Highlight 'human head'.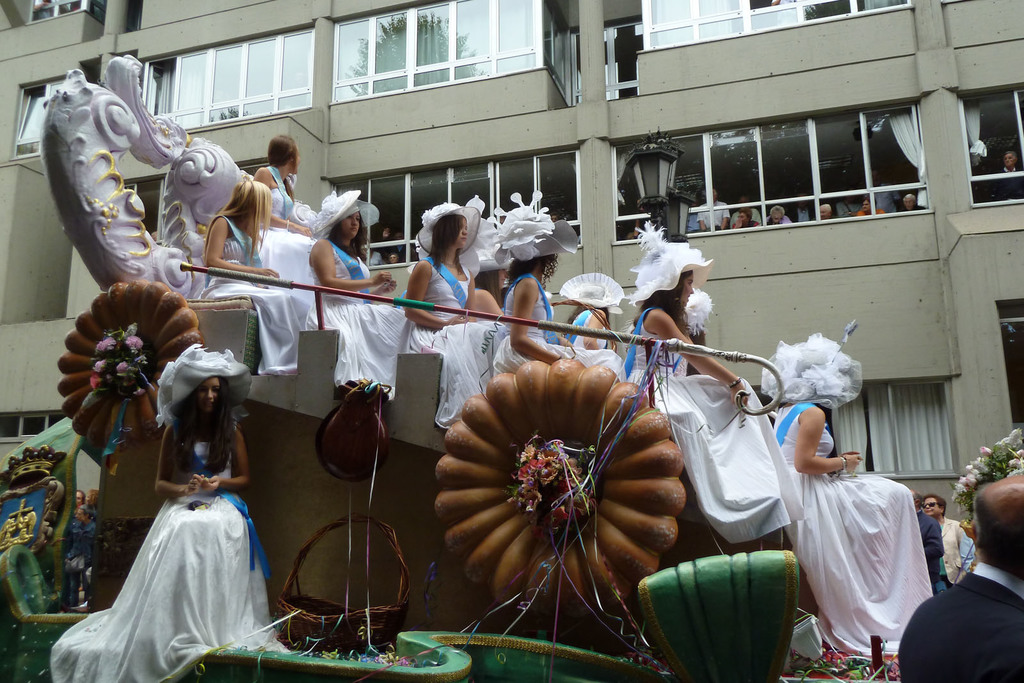
Highlighted region: pyautogui.locateOnScreen(819, 202, 832, 221).
